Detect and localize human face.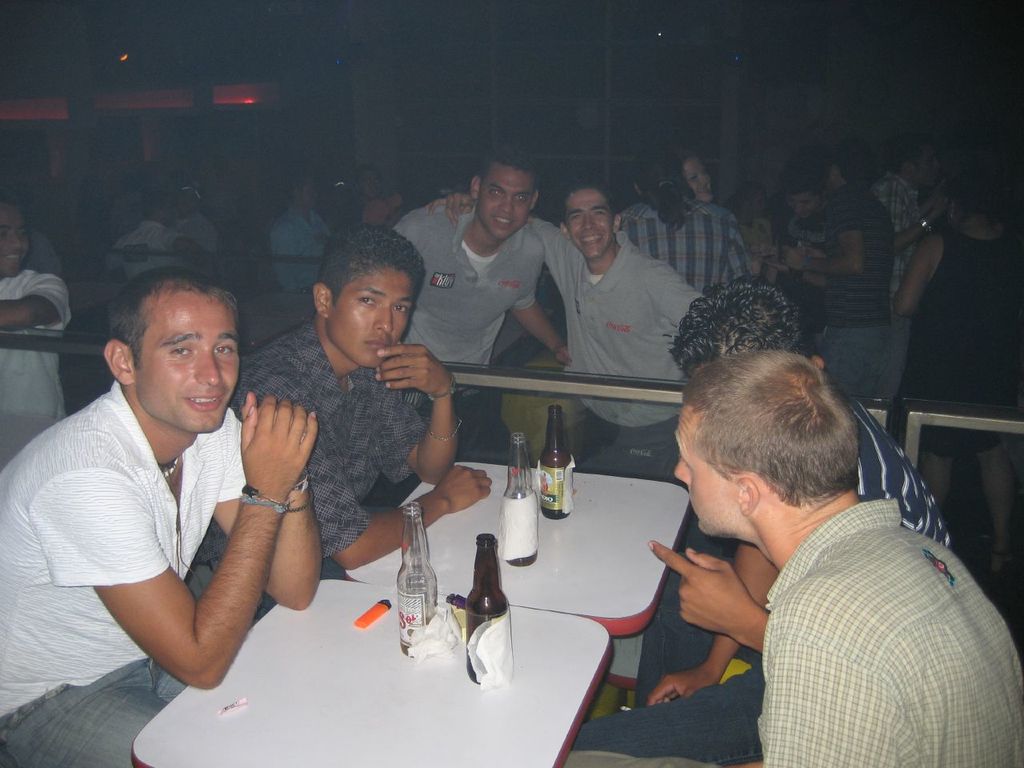
Localized at select_region(138, 298, 241, 436).
